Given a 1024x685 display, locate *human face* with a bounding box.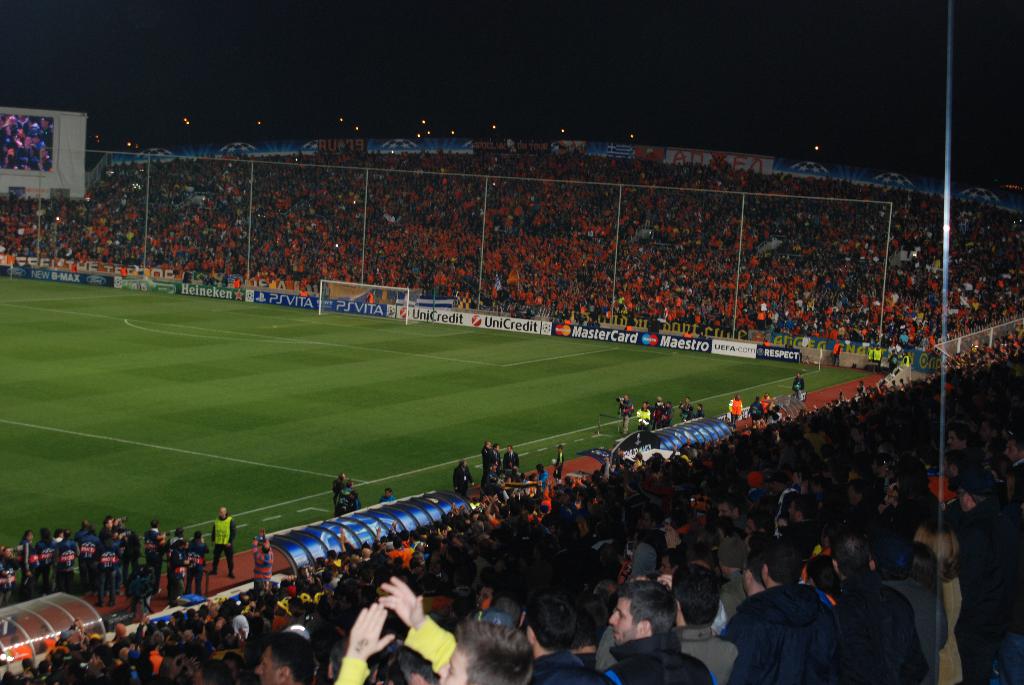
Located: x1=40 y1=149 x2=44 y2=150.
